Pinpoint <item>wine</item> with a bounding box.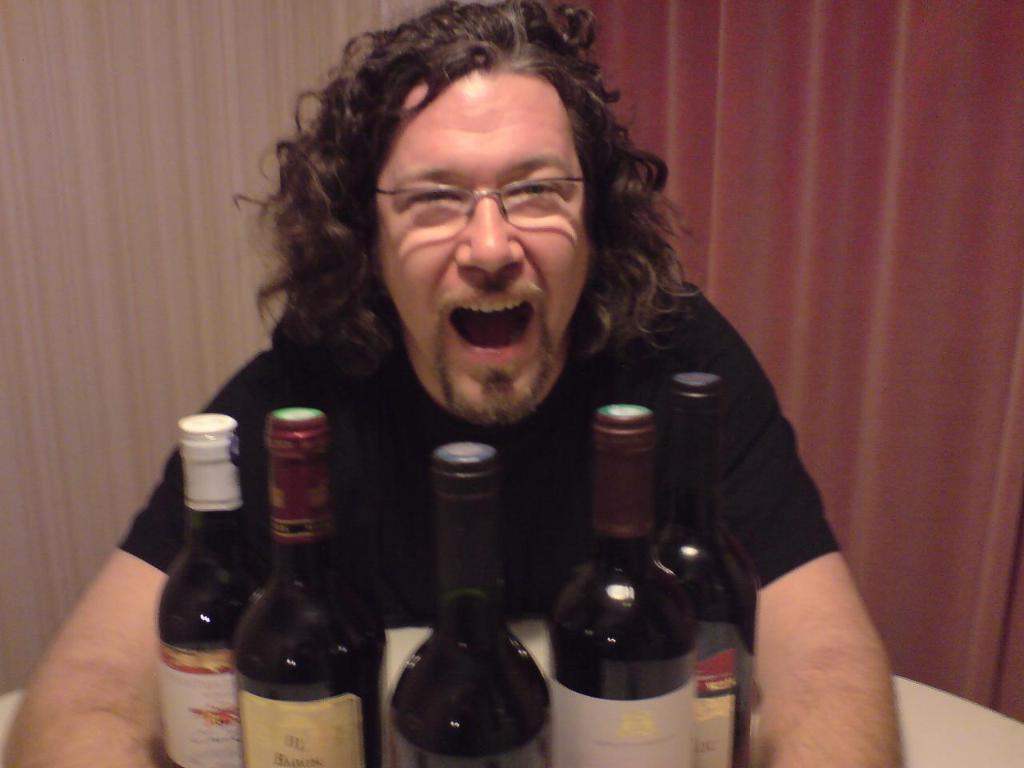
394,446,546,767.
